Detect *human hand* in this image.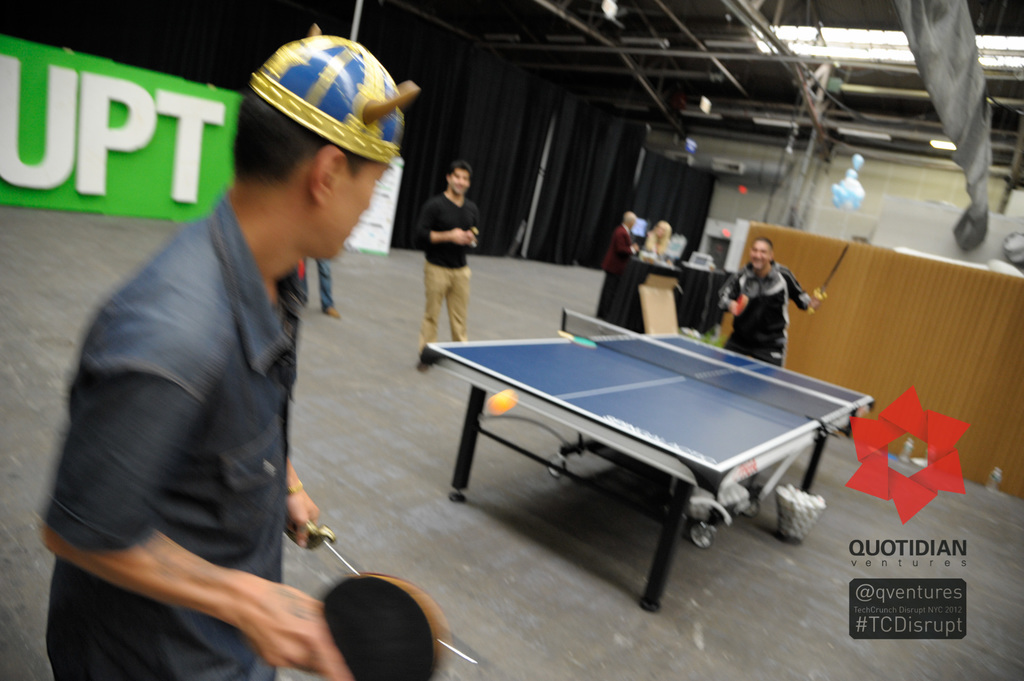
Detection: [left=285, top=485, right=320, bottom=550].
